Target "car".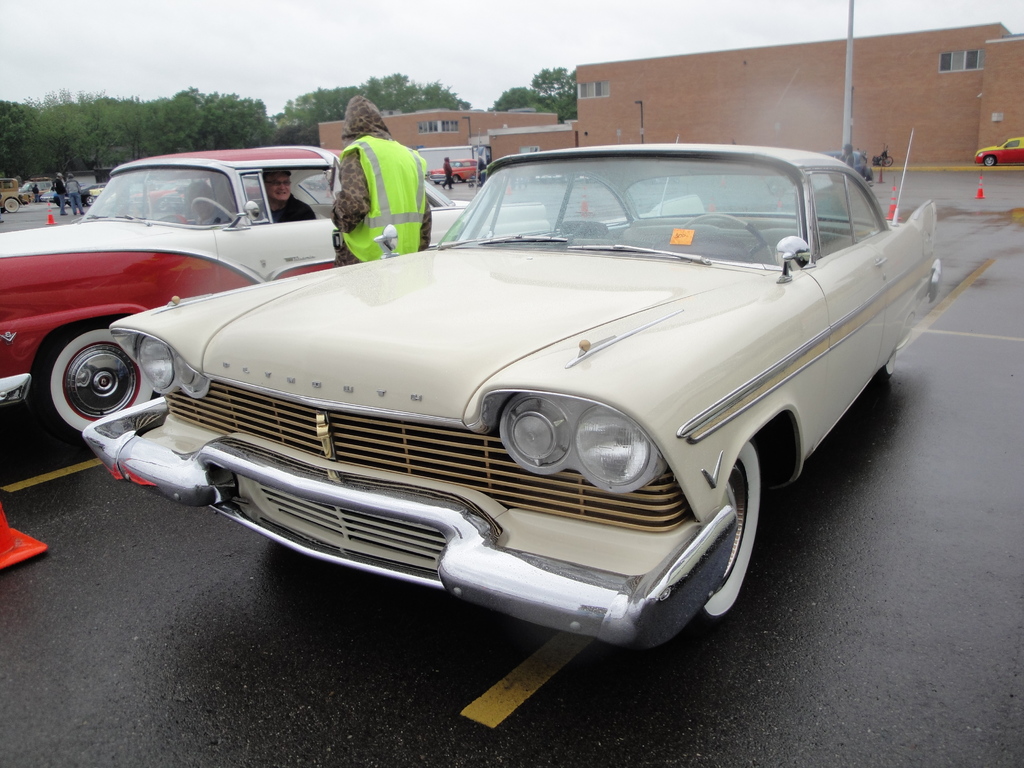
Target region: box=[973, 134, 1023, 166].
